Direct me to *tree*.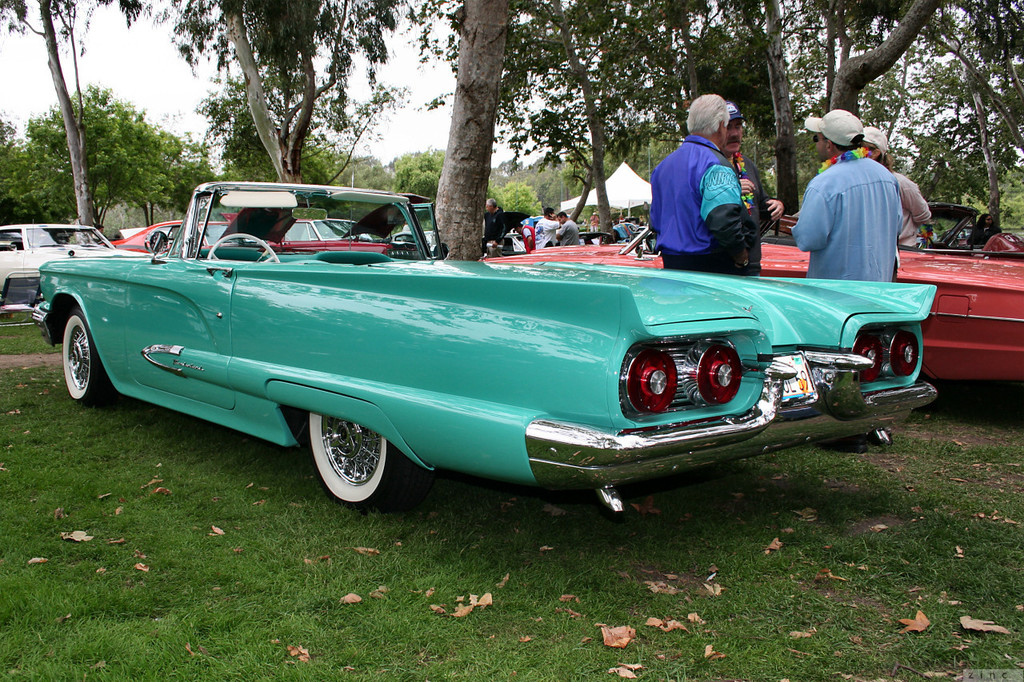
Direction: 477:0:674:235.
